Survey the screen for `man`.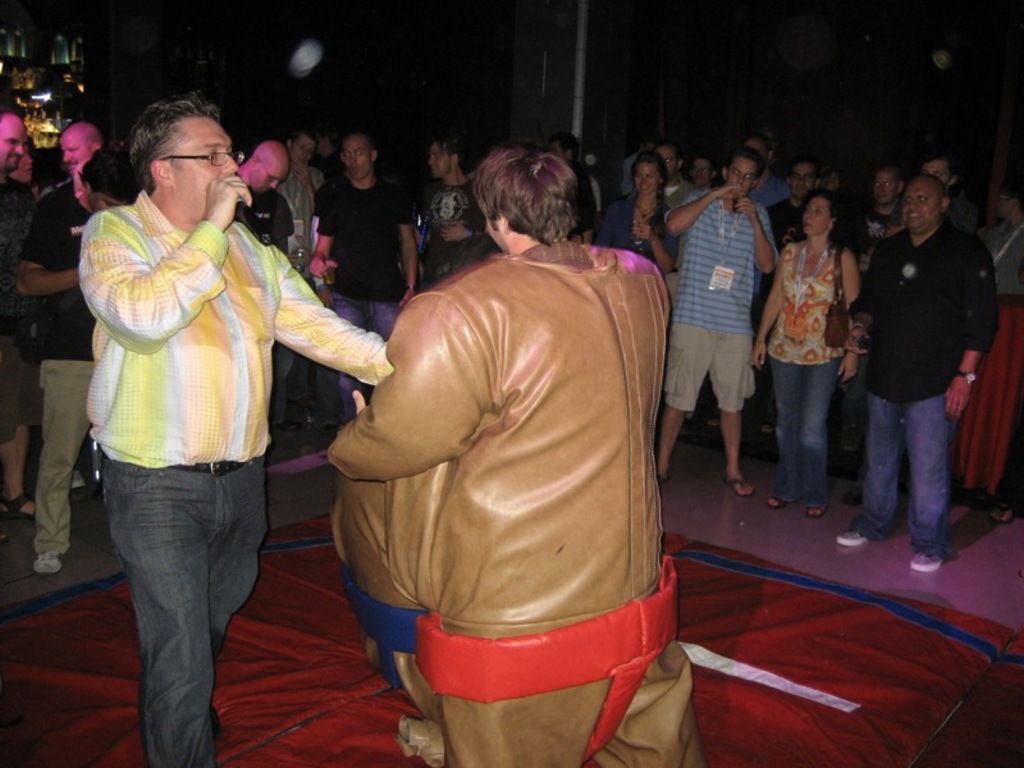
Survey found: locate(419, 136, 490, 280).
